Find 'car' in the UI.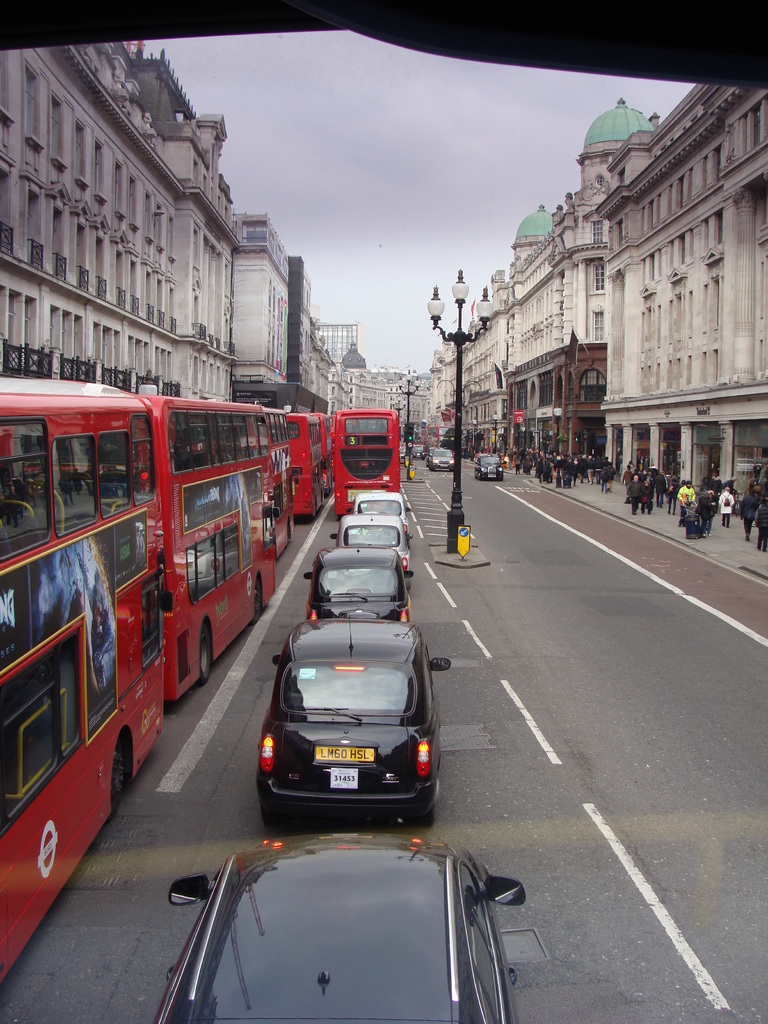
UI element at bbox(256, 618, 451, 826).
